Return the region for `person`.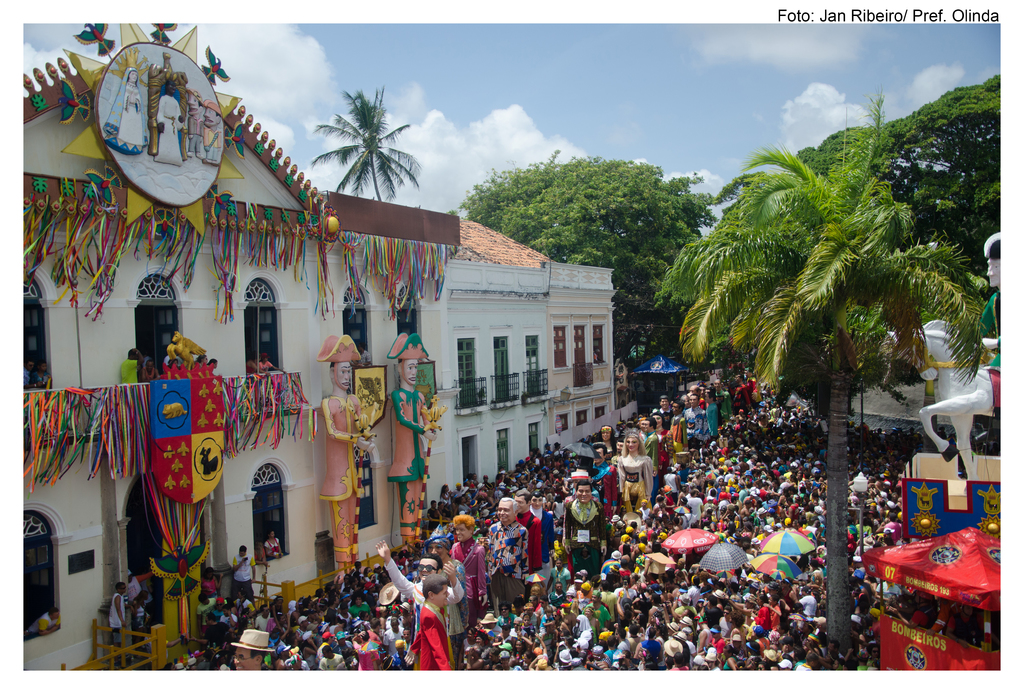
box(35, 357, 54, 390).
